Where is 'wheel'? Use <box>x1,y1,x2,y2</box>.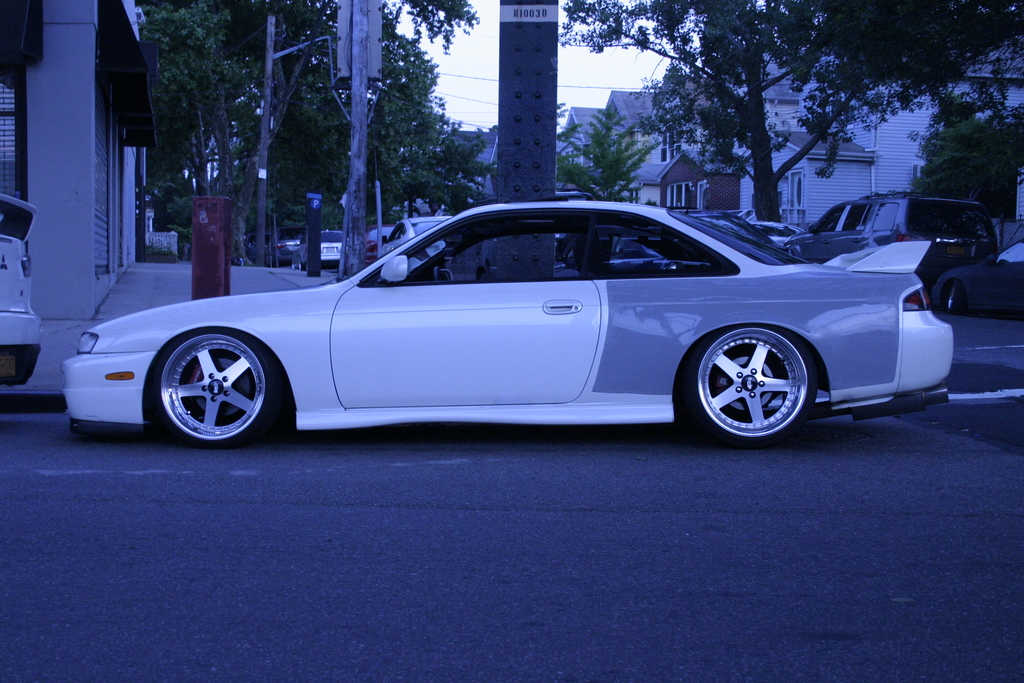
<box>299,258,307,272</box>.
